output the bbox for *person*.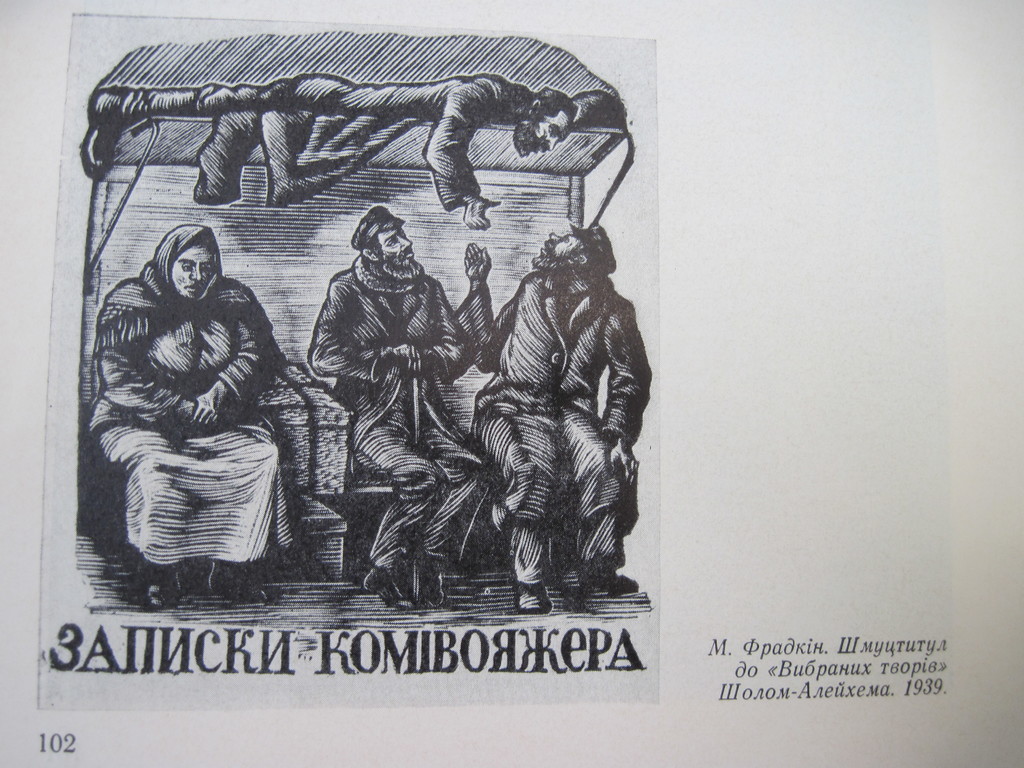
{"x1": 79, "y1": 216, "x2": 294, "y2": 605}.
